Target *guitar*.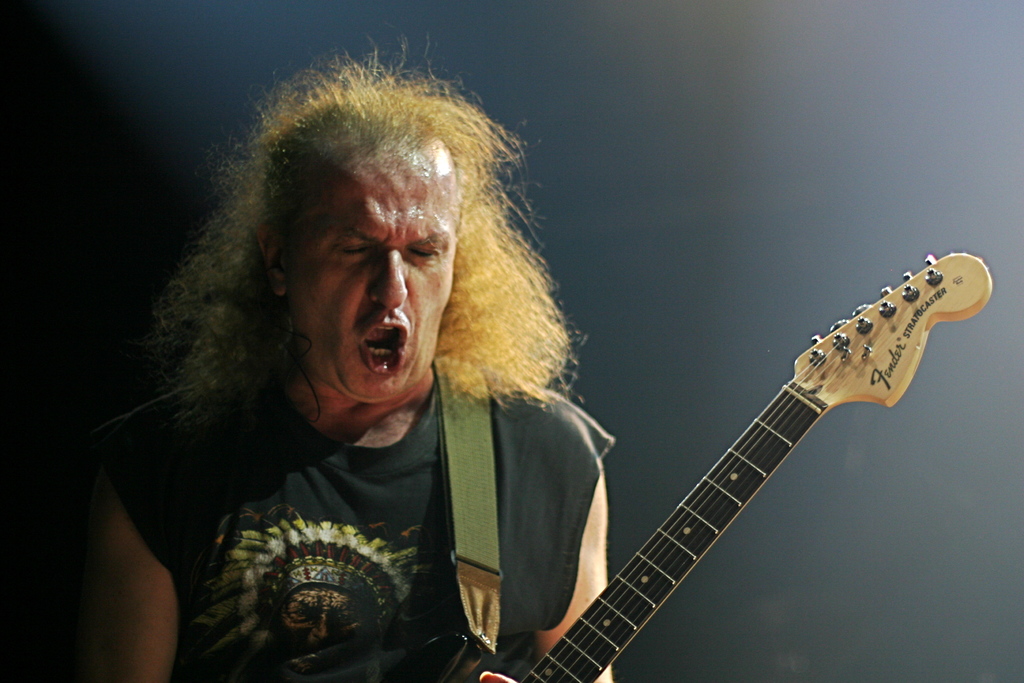
Target region: <bbox>476, 245, 1011, 655</bbox>.
